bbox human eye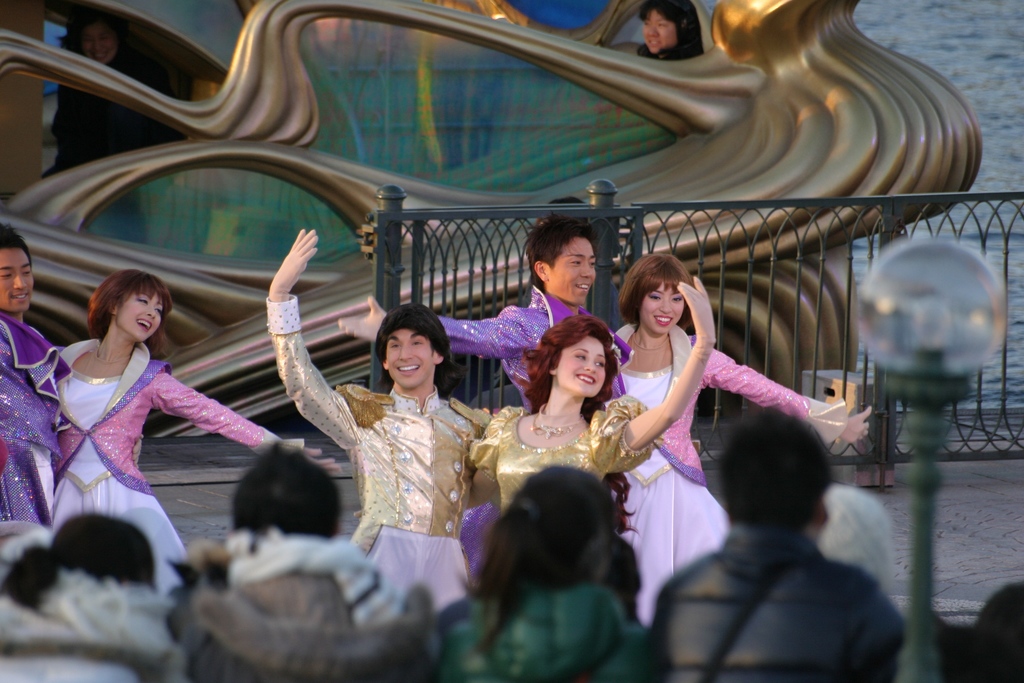
(x1=154, y1=308, x2=161, y2=315)
